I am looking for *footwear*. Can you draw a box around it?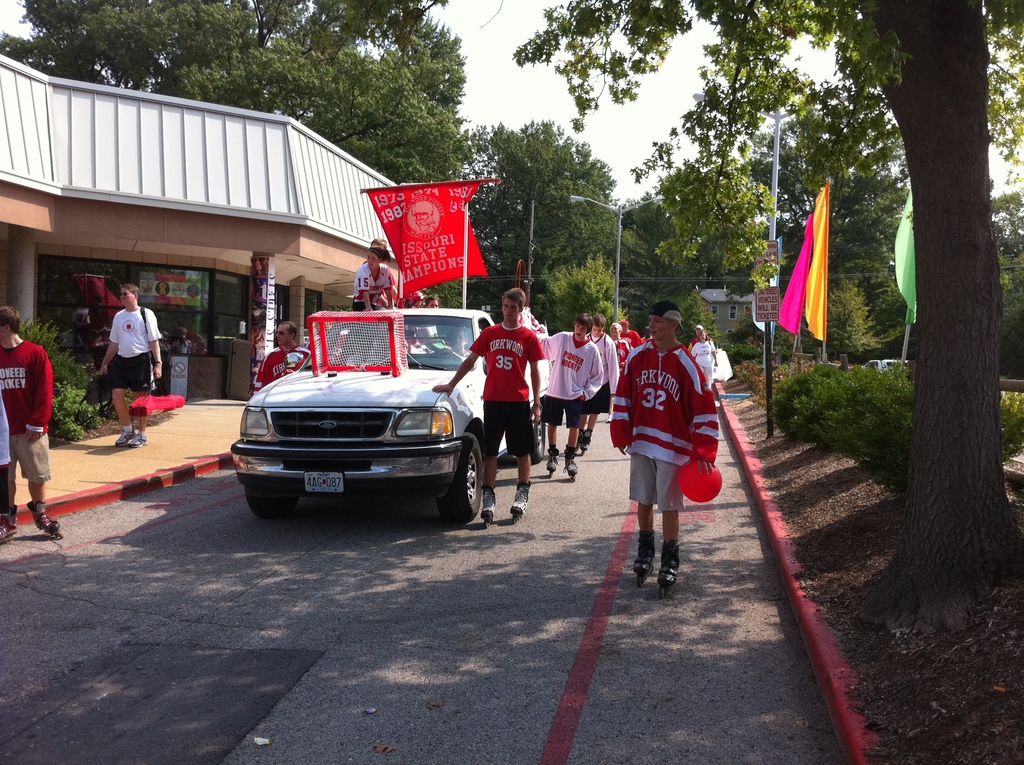
Sure, the bounding box is locate(506, 479, 532, 525).
